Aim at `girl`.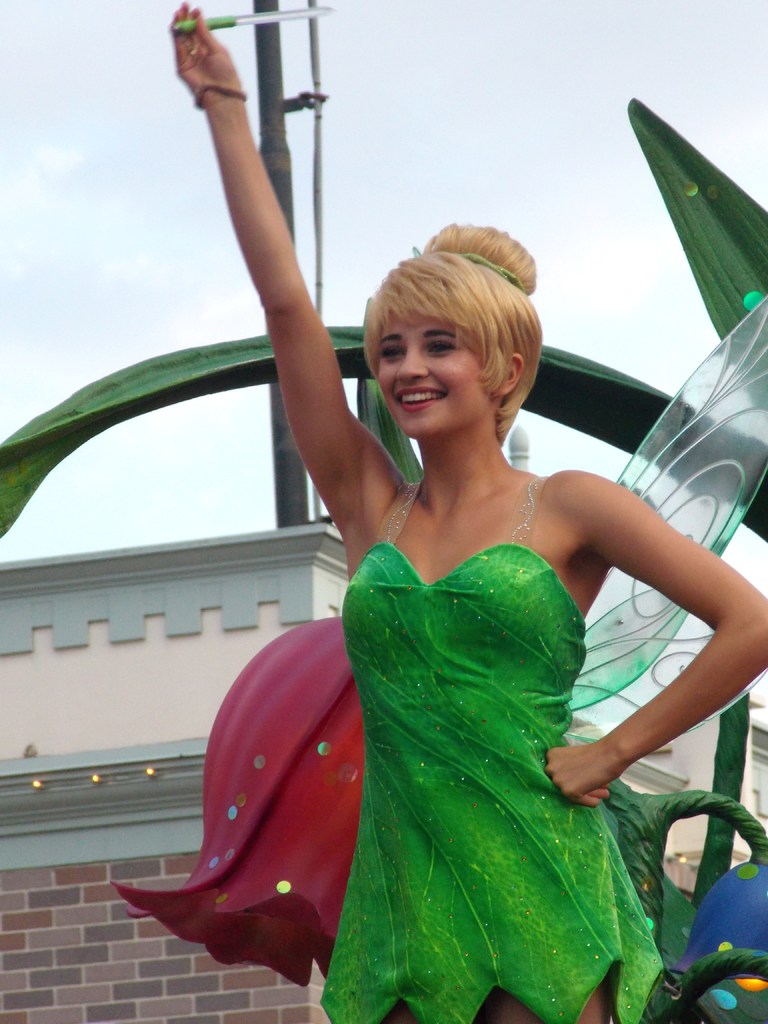
Aimed at (left=179, top=0, right=767, bottom=1023).
